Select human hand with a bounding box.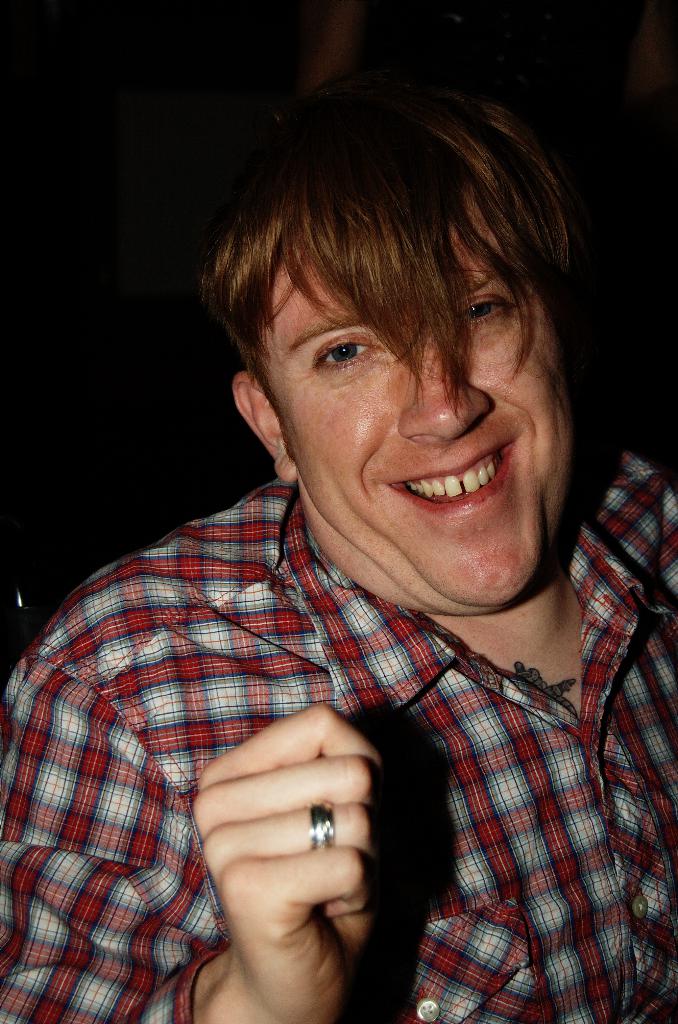
<box>182,716,409,979</box>.
